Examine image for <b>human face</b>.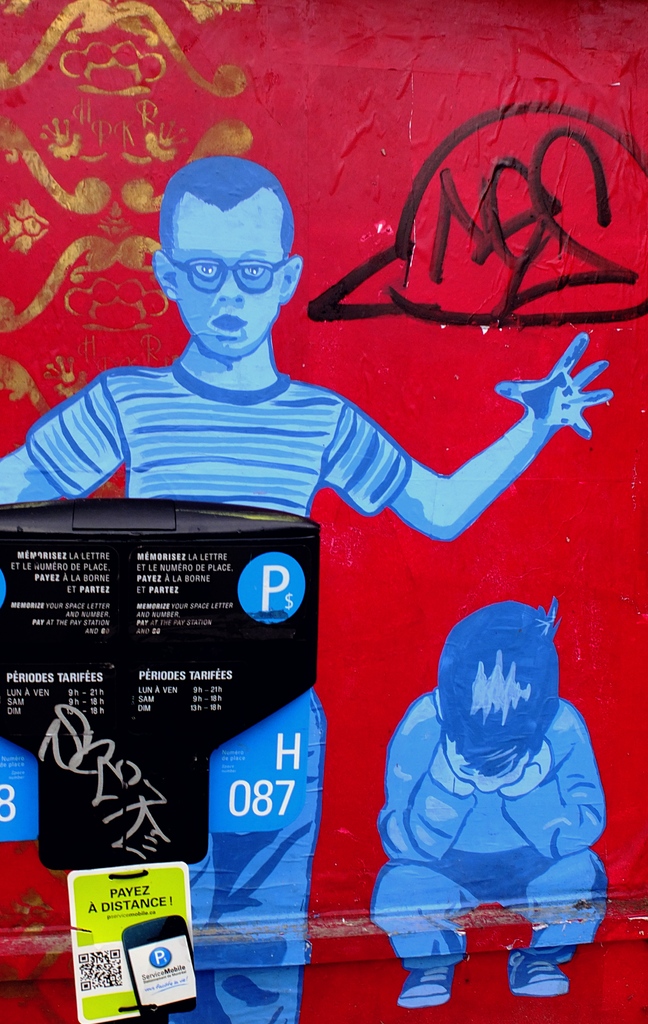
Examination result: <bbox>172, 211, 286, 364</bbox>.
